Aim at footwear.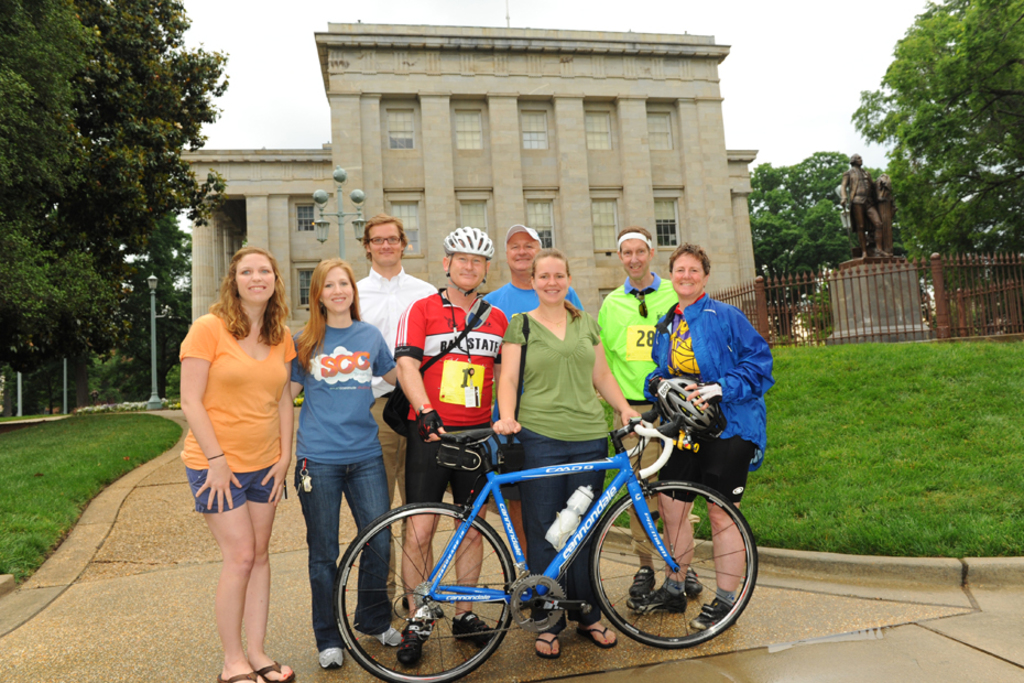
Aimed at {"left": 686, "top": 600, "right": 731, "bottom": 637}.
